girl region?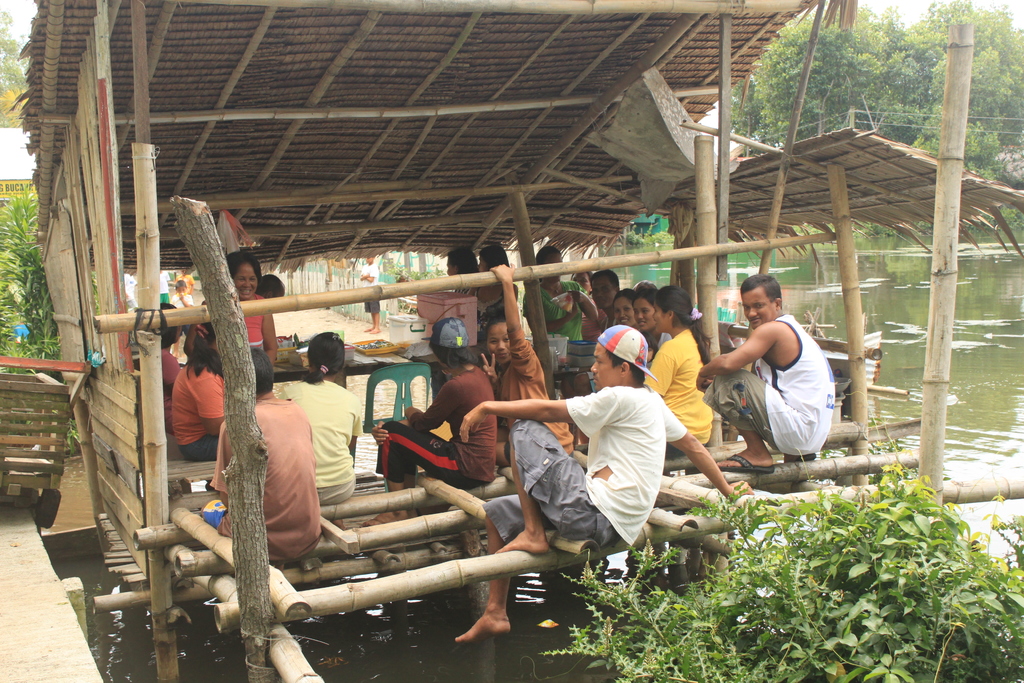
260:331:362:562
